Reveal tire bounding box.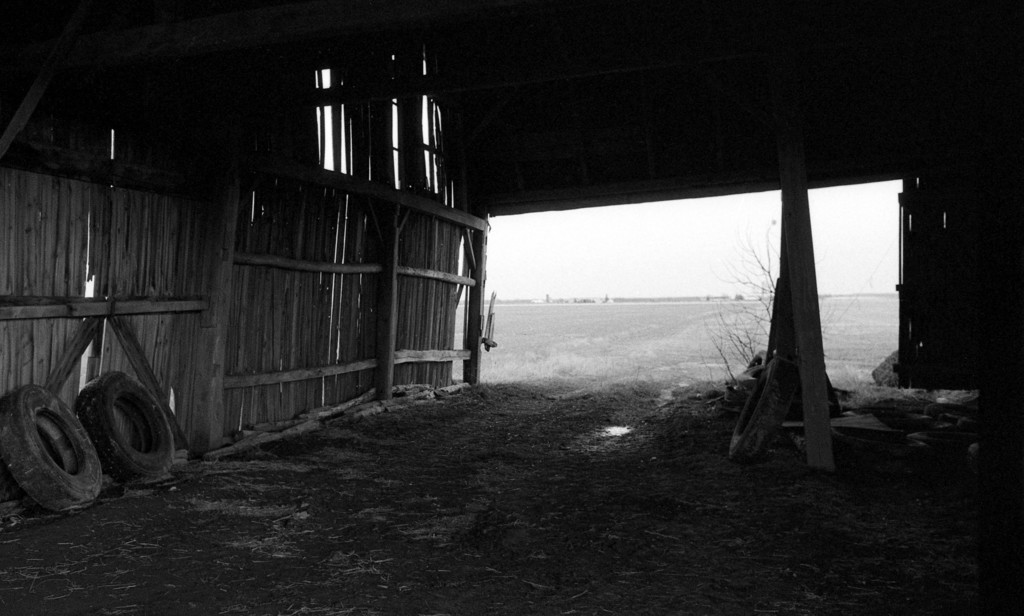
Revealed: x1=727 y1=357 x2=796 y2=463.
